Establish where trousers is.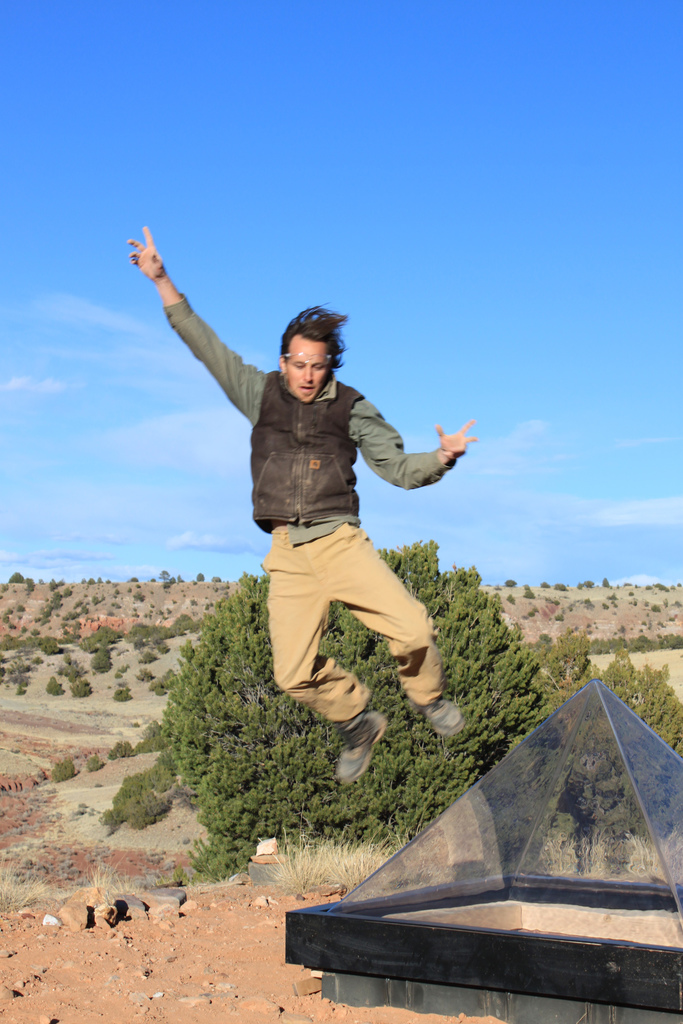
Established at pyautogui.locateOnScreen(251, 529, 443, 736).
